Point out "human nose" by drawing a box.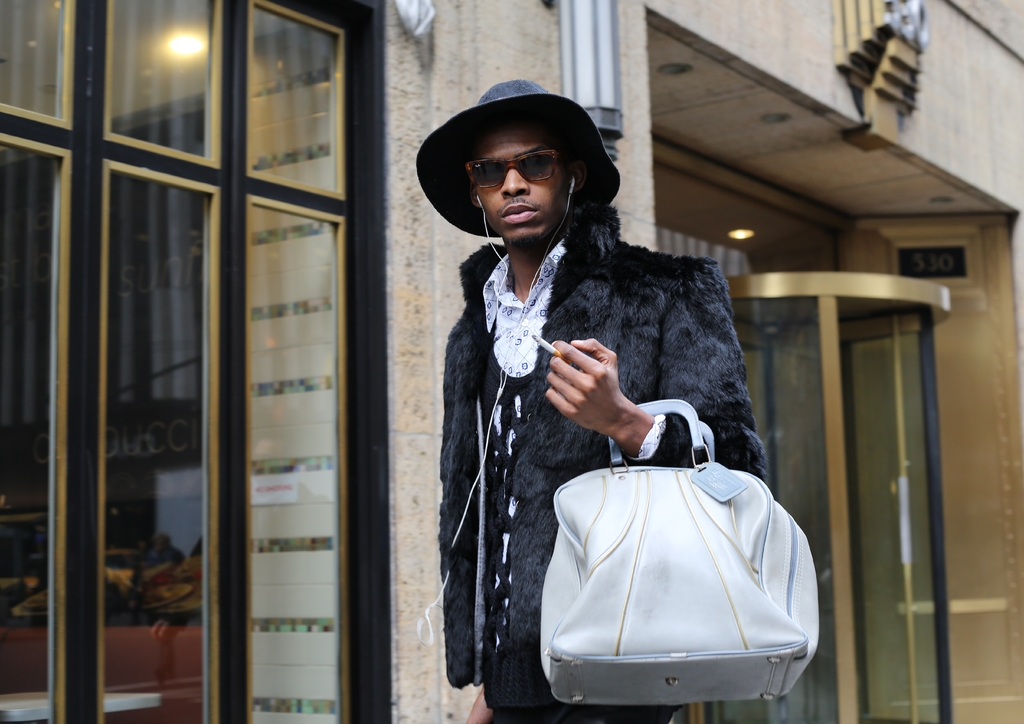
rect(504, 163, 529, 197).
